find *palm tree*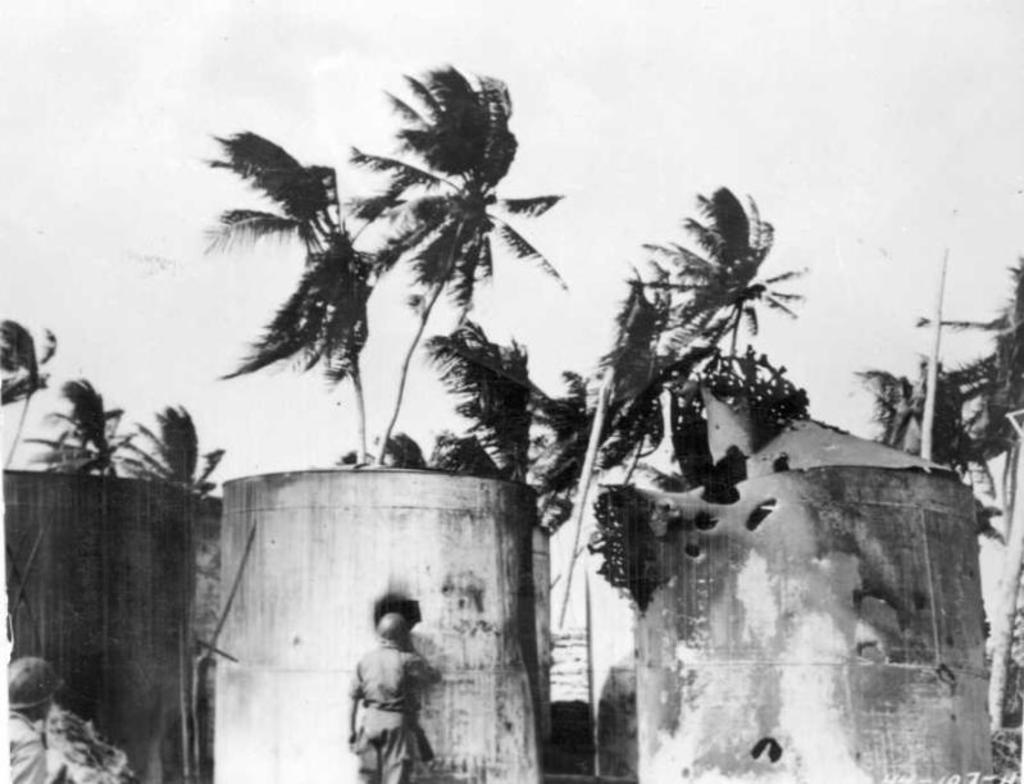
(left=409, top=313, right=628, bottom=514)
